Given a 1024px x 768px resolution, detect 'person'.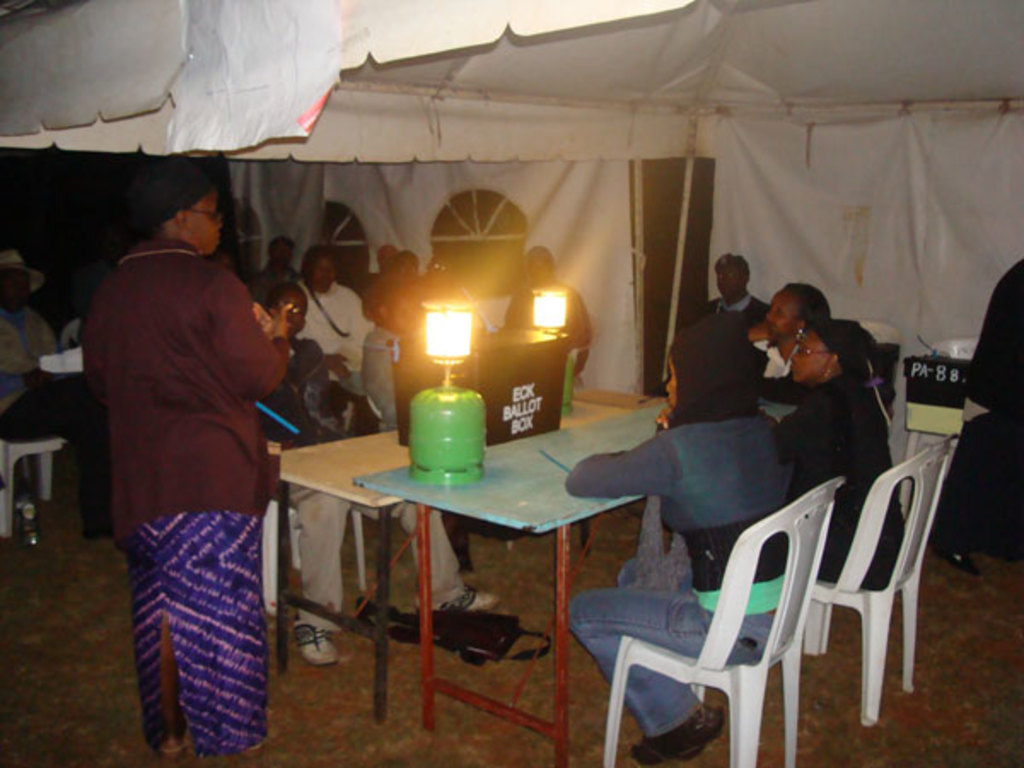
80:186:295:754.
